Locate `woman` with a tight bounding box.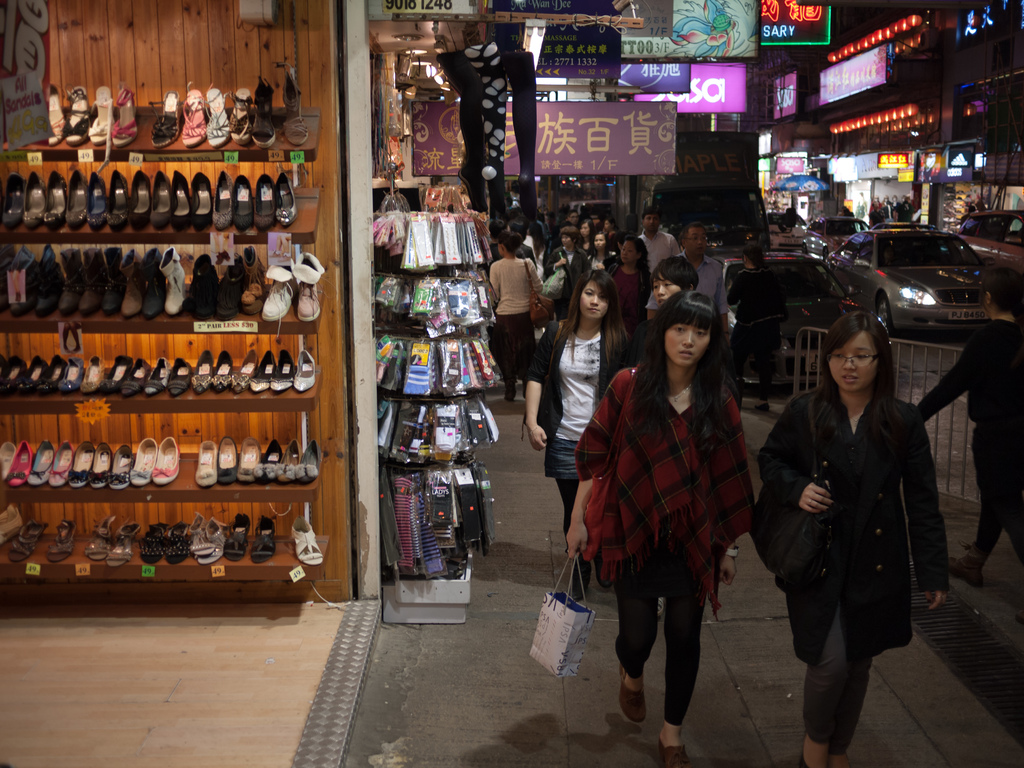
728/242/781/414.
